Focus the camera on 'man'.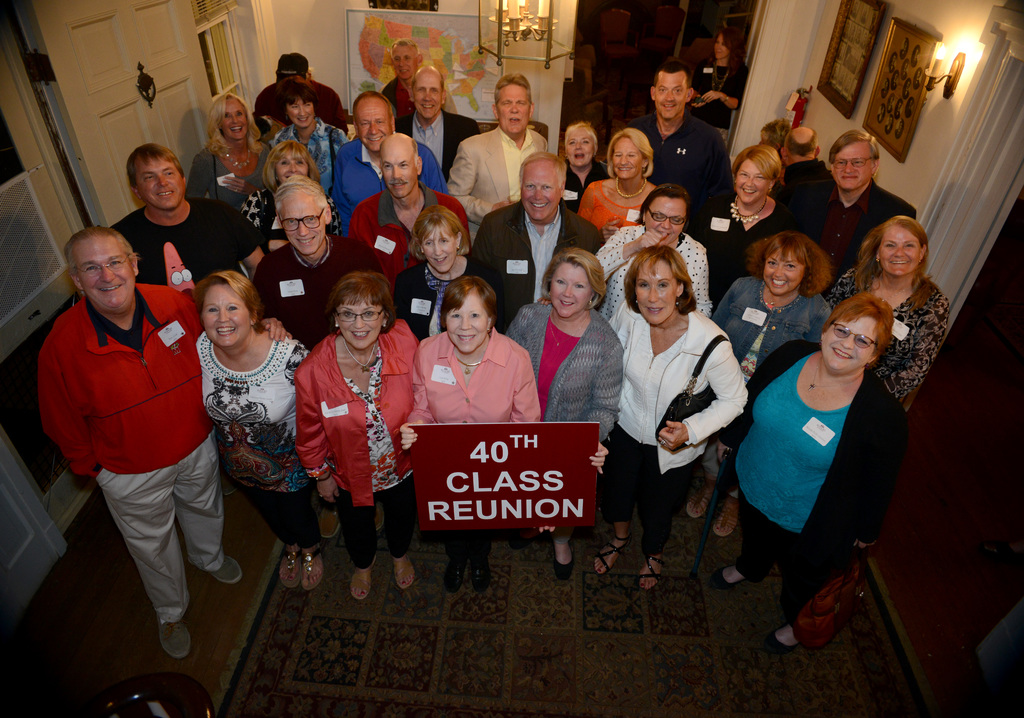
Focus region: box(430, 66, 552, 264).
